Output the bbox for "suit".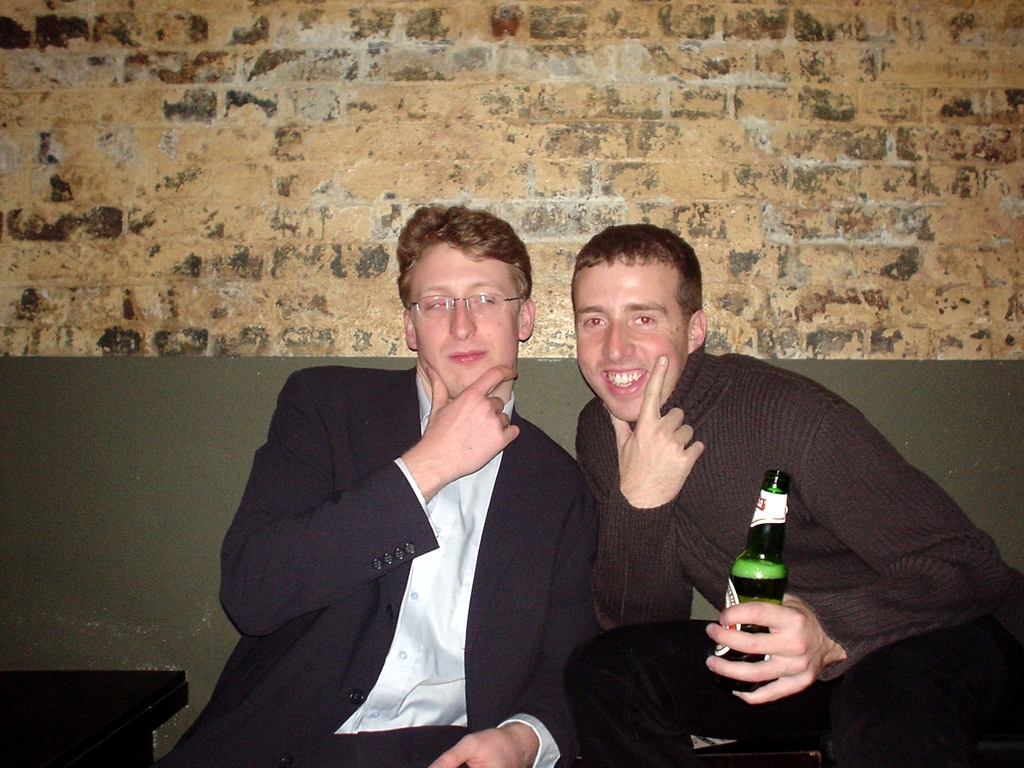
<region>213, 296, 613, 755</region>.
